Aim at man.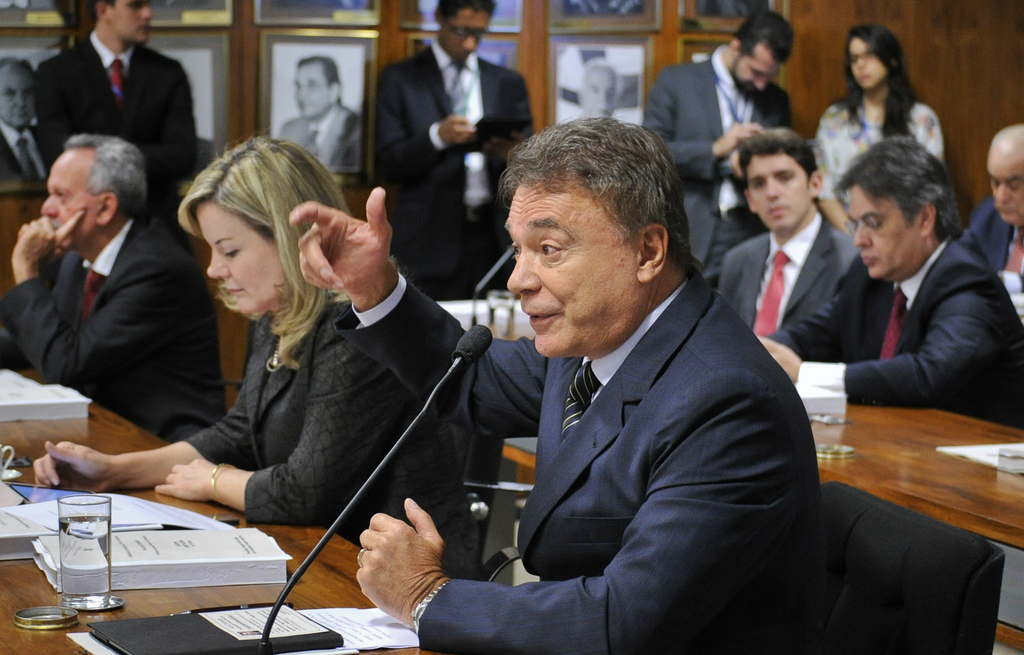
Aimed at locate(637, 7, 804, 293).
